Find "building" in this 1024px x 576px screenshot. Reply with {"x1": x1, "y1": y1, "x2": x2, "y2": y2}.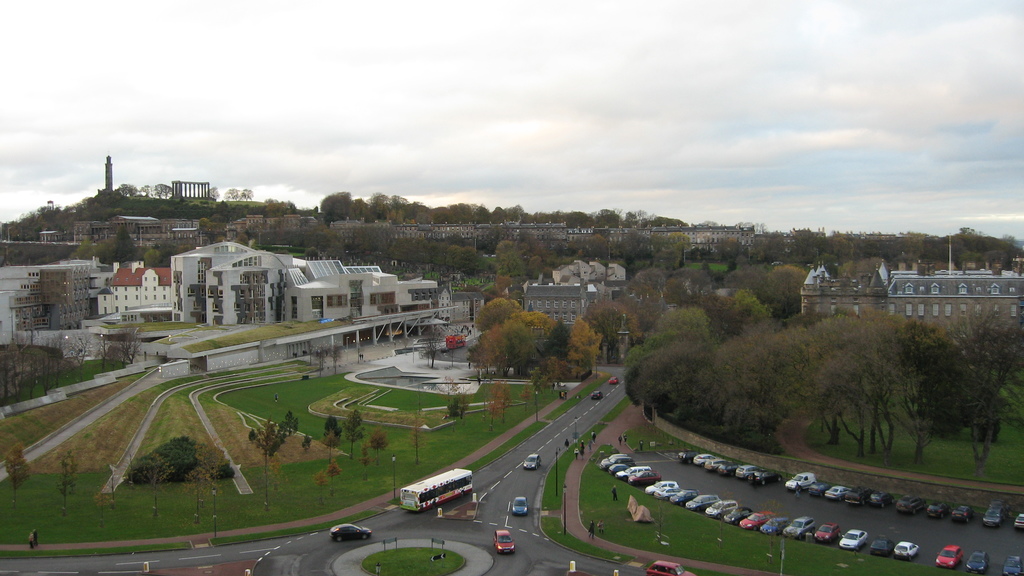
{"x1": 537, "y1": 250, "x2": 627, "y2": 288}.
